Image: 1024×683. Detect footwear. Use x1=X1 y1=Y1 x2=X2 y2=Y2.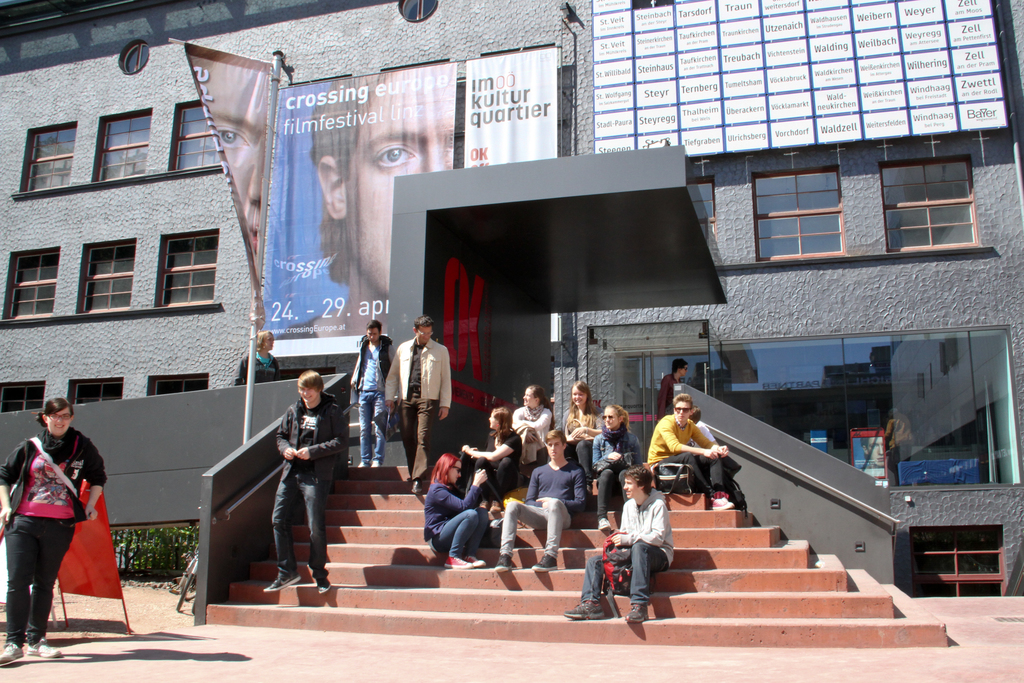
x1=495 y1=554 x2=512 y2=572.
